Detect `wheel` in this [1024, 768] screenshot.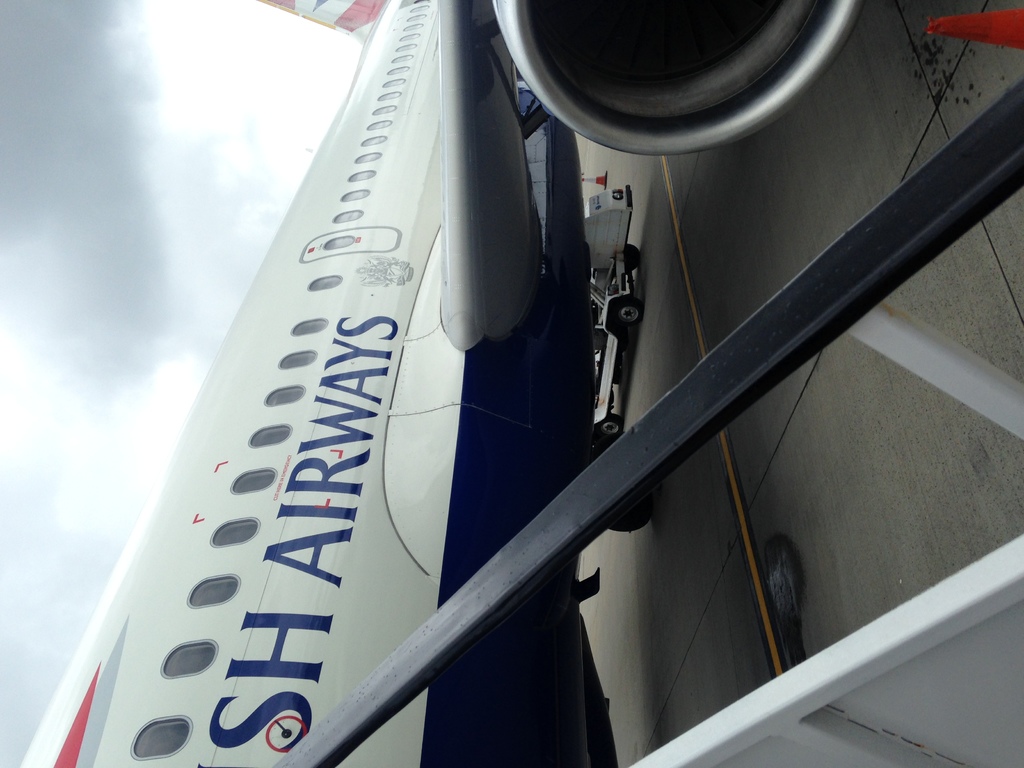
Detection: l=624, t=244, r=640, b=275.
